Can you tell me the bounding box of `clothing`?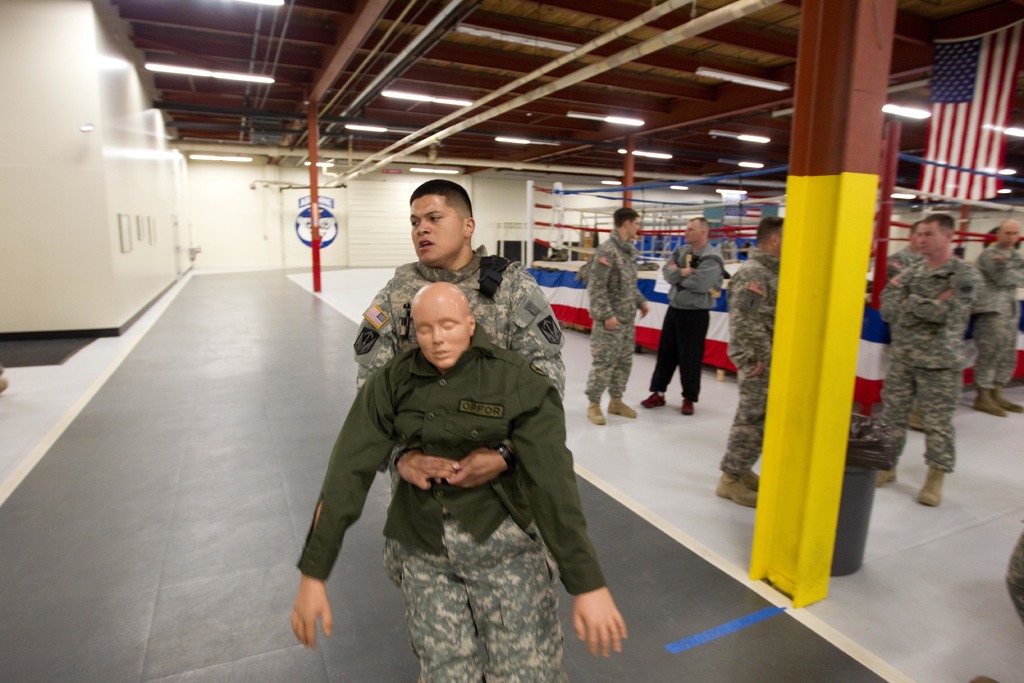
bbox(874, 255, 979, 472).
